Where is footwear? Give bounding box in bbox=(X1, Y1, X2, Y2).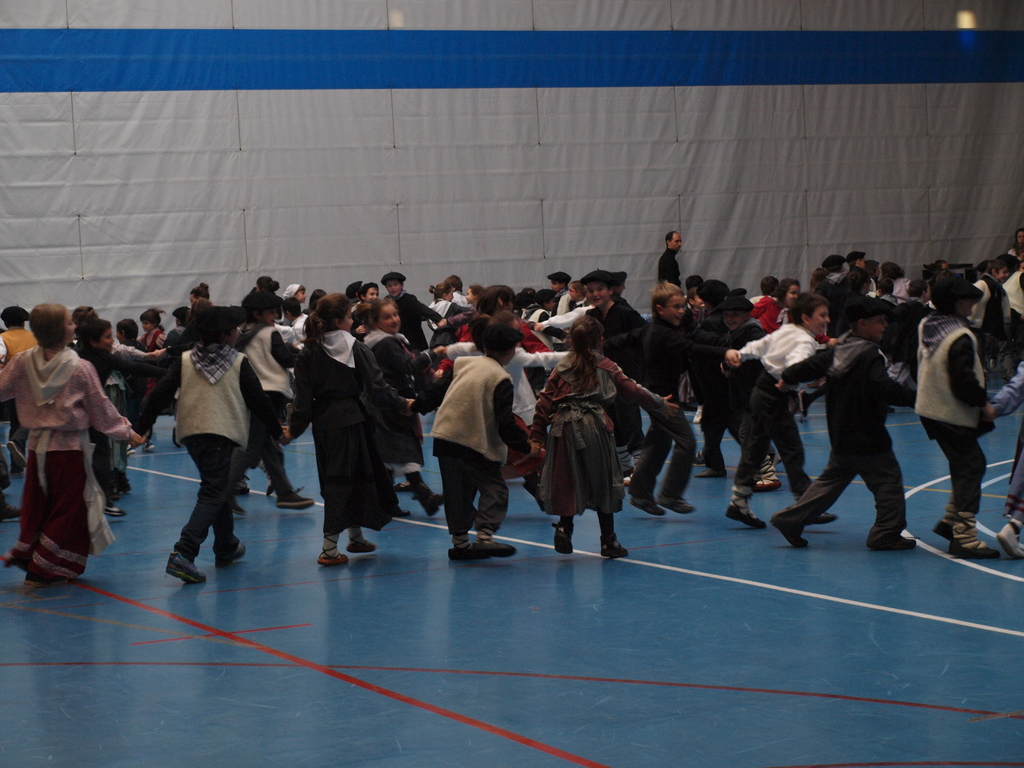
bbox=(166, 550, 205, 588).
